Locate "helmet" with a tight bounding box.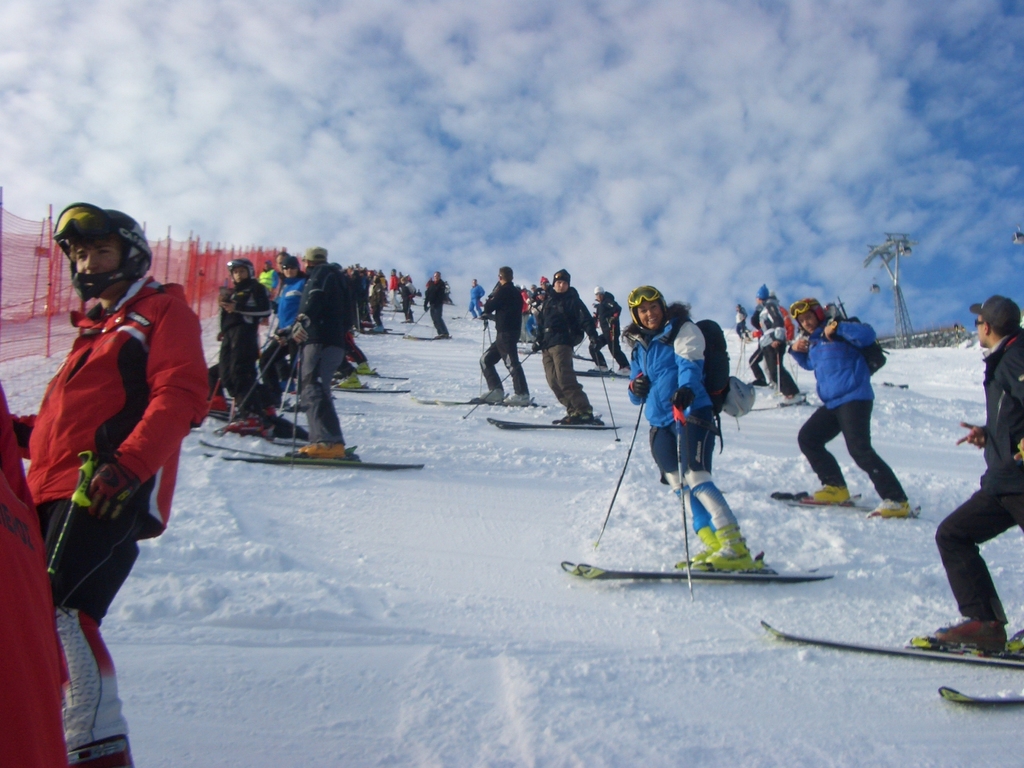
bbox=[46, 225, 154, 316].
